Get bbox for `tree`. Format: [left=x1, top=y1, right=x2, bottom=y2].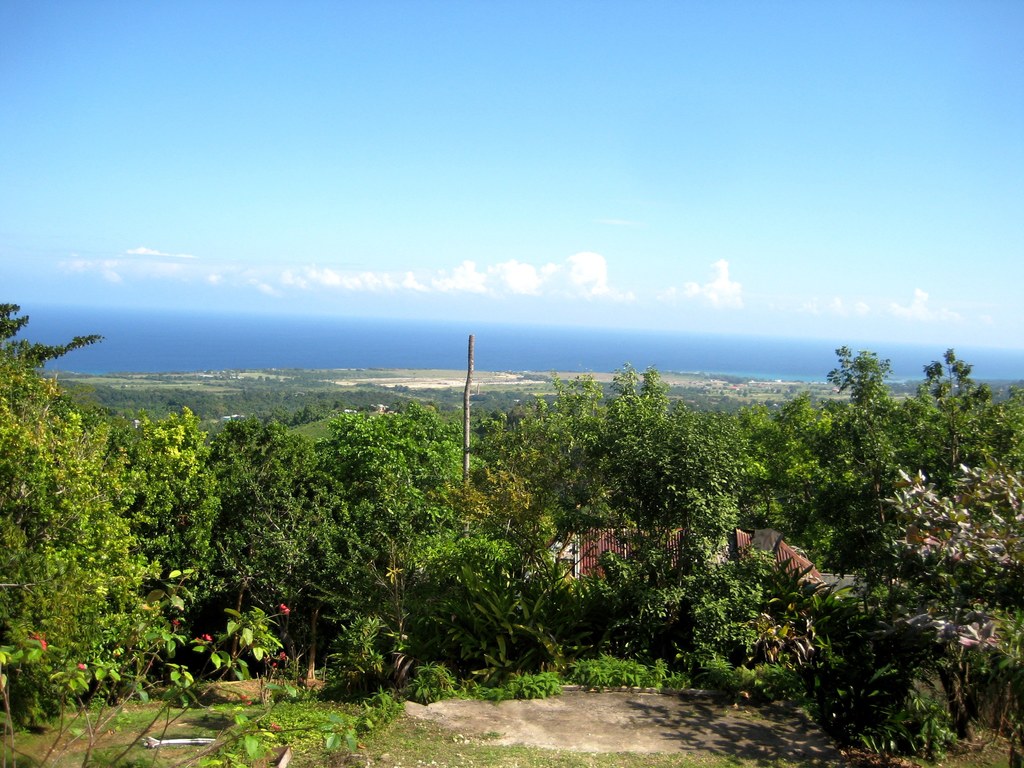
[left=305, top=403, right=511, bottom=604].
